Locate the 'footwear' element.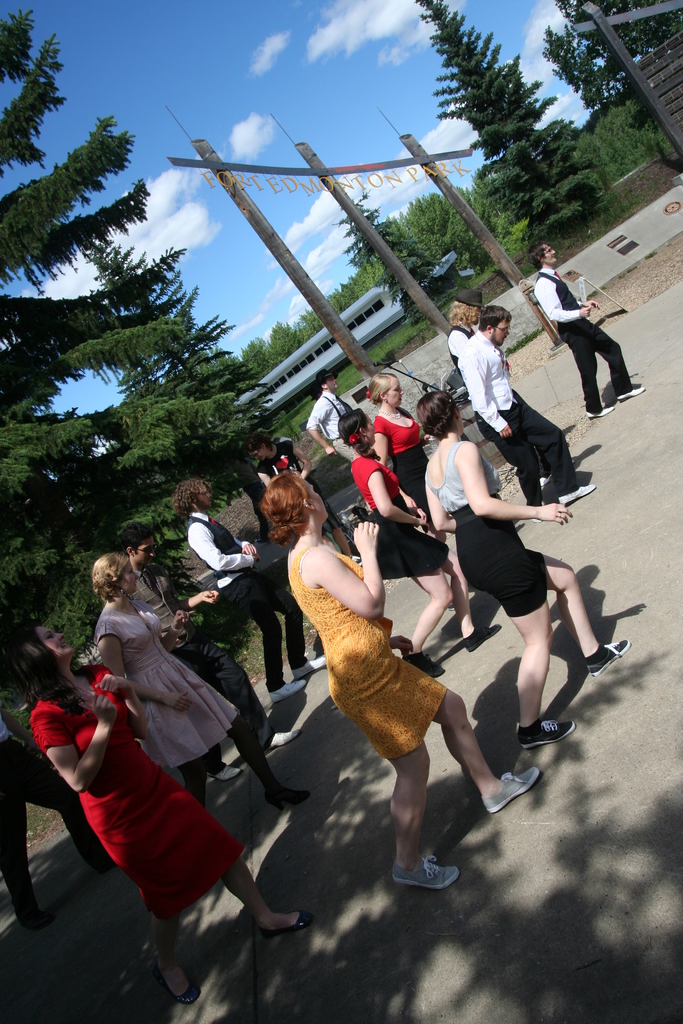
Element bbox: <box>256,909,315,937</box>.
